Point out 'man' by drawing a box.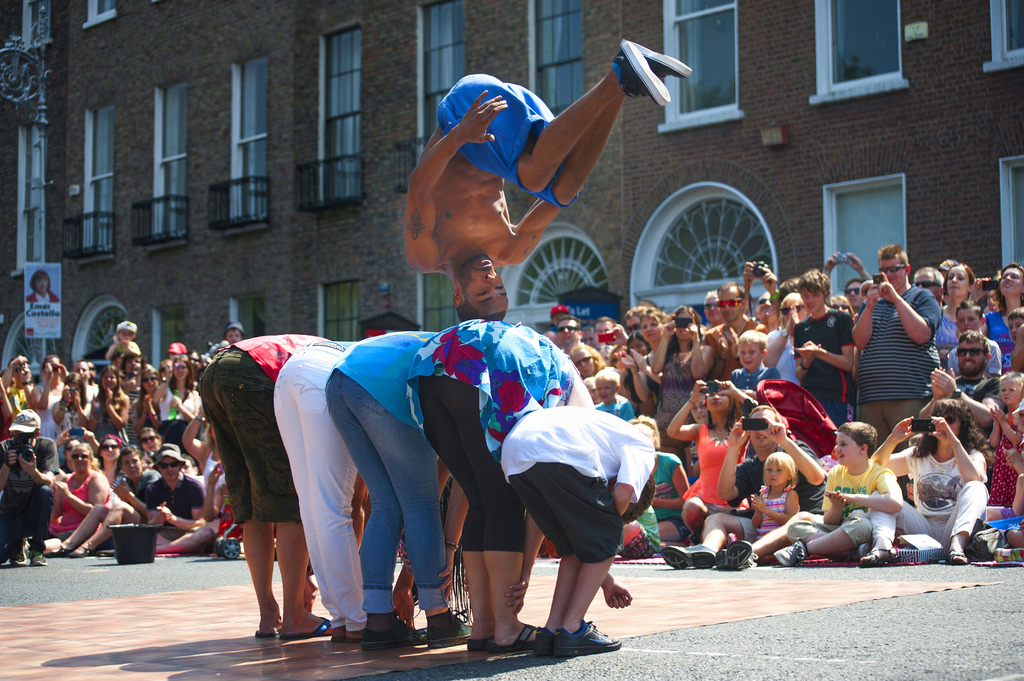
[left=143, top=447, right=218, bottom=556].
